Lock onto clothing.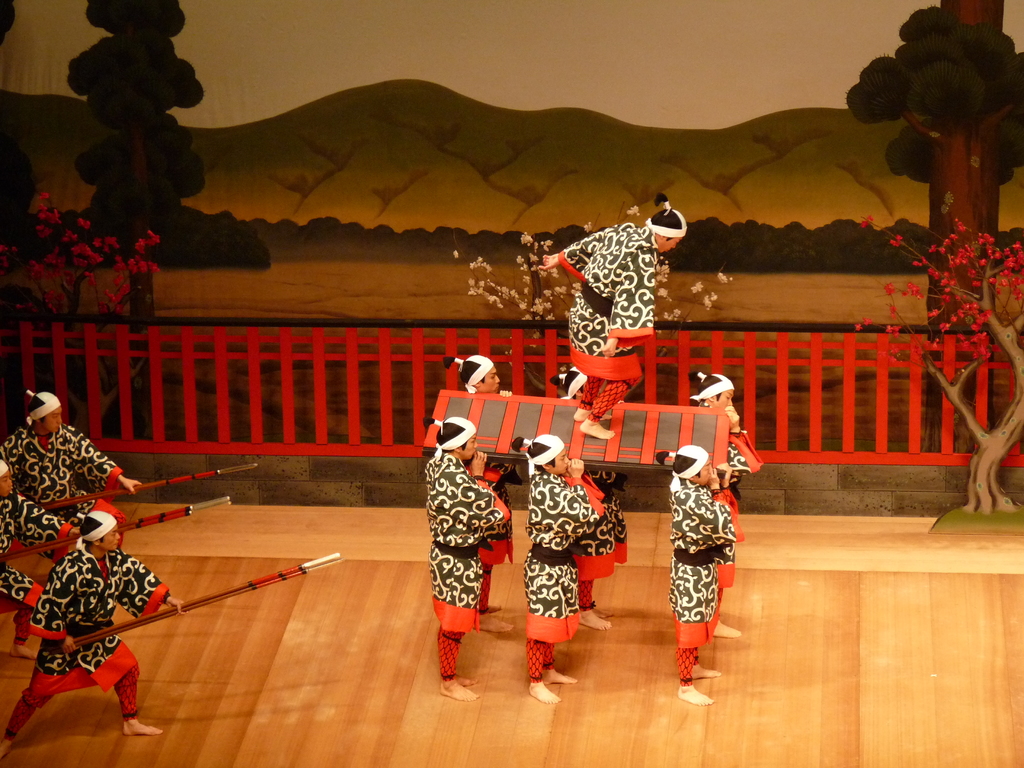
Locked: select_region(1, 538, 171, 745).
